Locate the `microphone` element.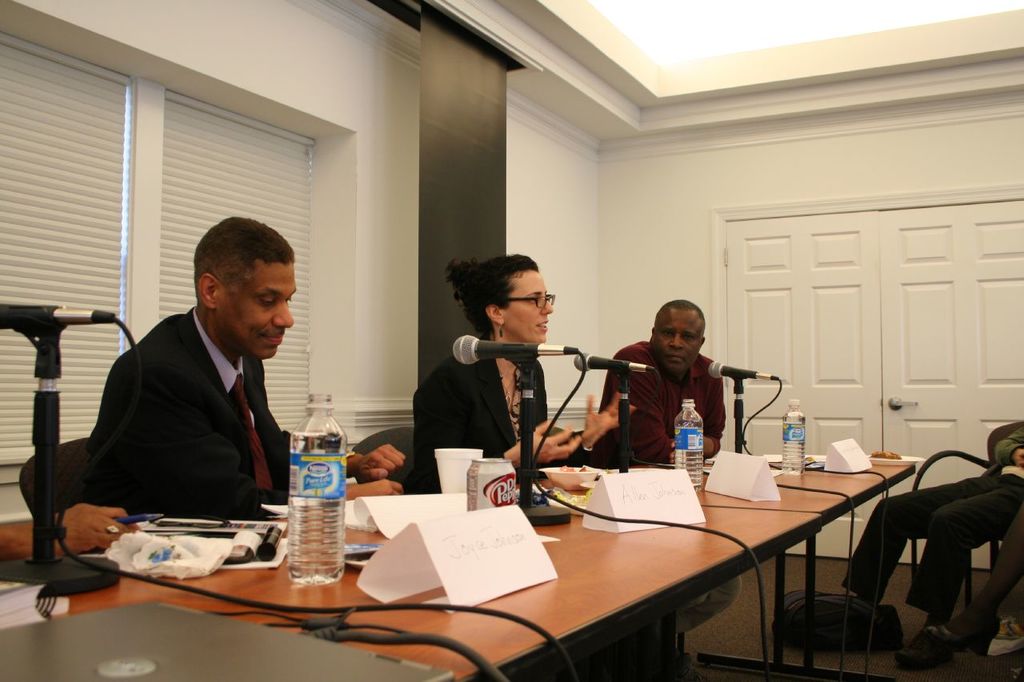
Element bbox: 578:347:661:383.
